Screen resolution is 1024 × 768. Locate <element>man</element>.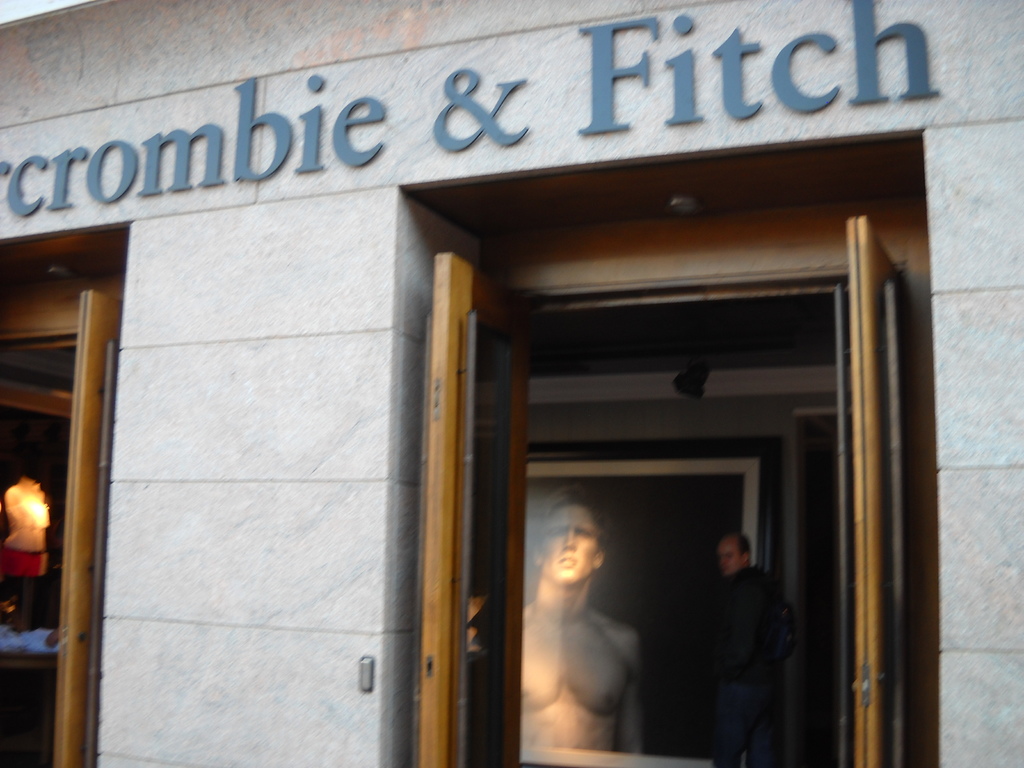
(x1=518, y1=499, x2=644, y2=749).
